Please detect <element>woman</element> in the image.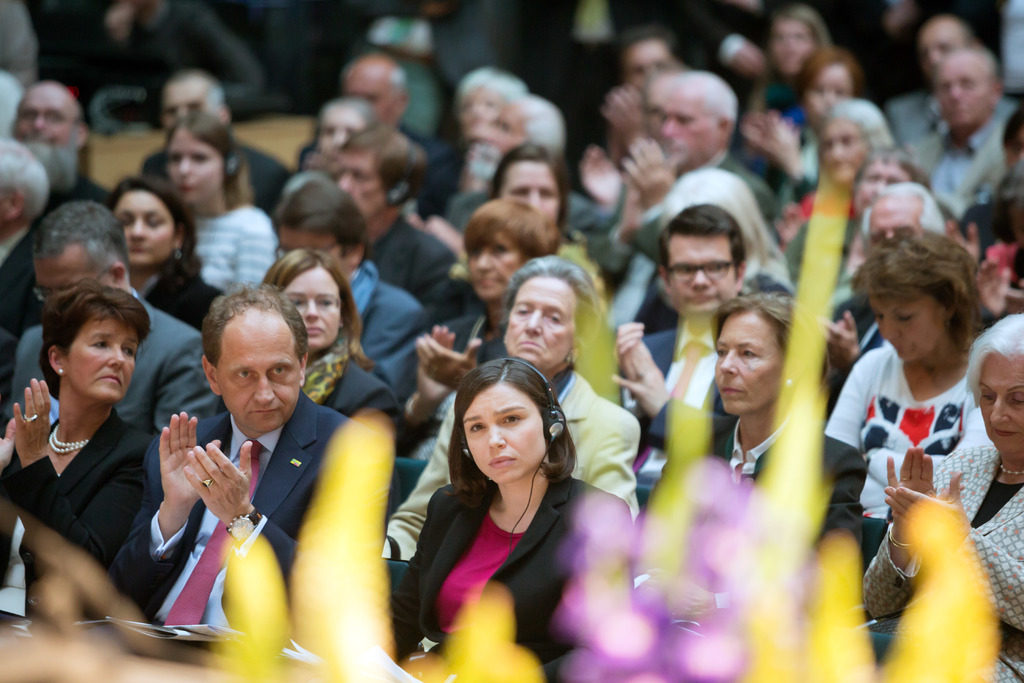
<region>387, 195, 547, 462</region>.
